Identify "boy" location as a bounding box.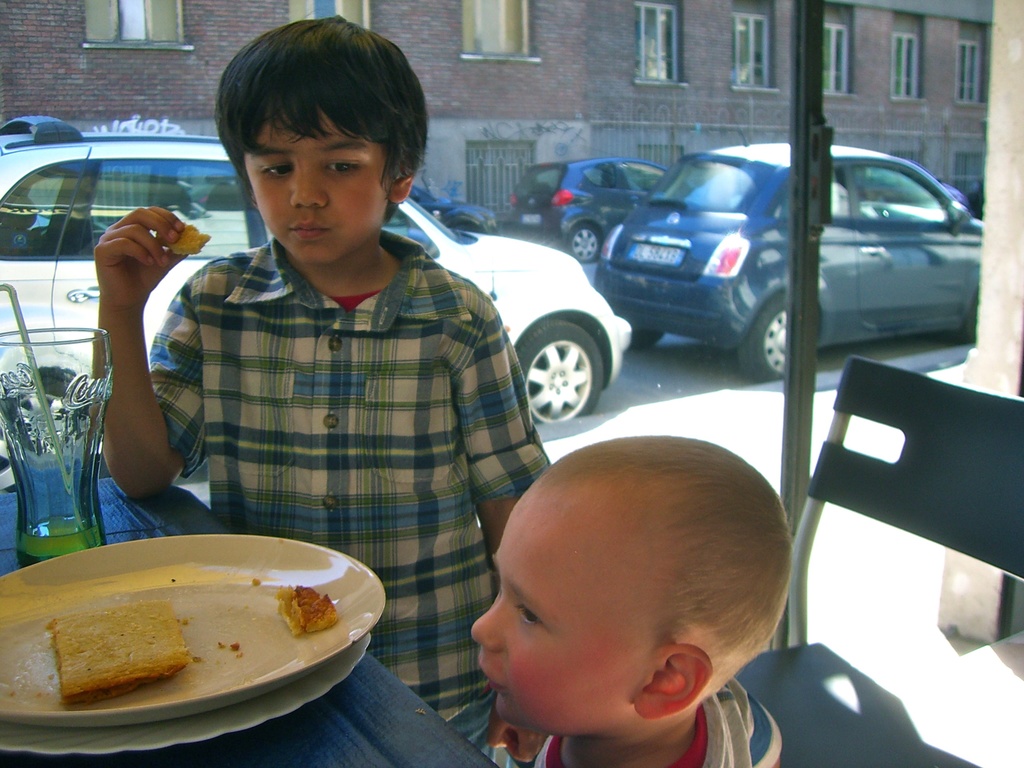
Rect(88, 22, 560, 767).
